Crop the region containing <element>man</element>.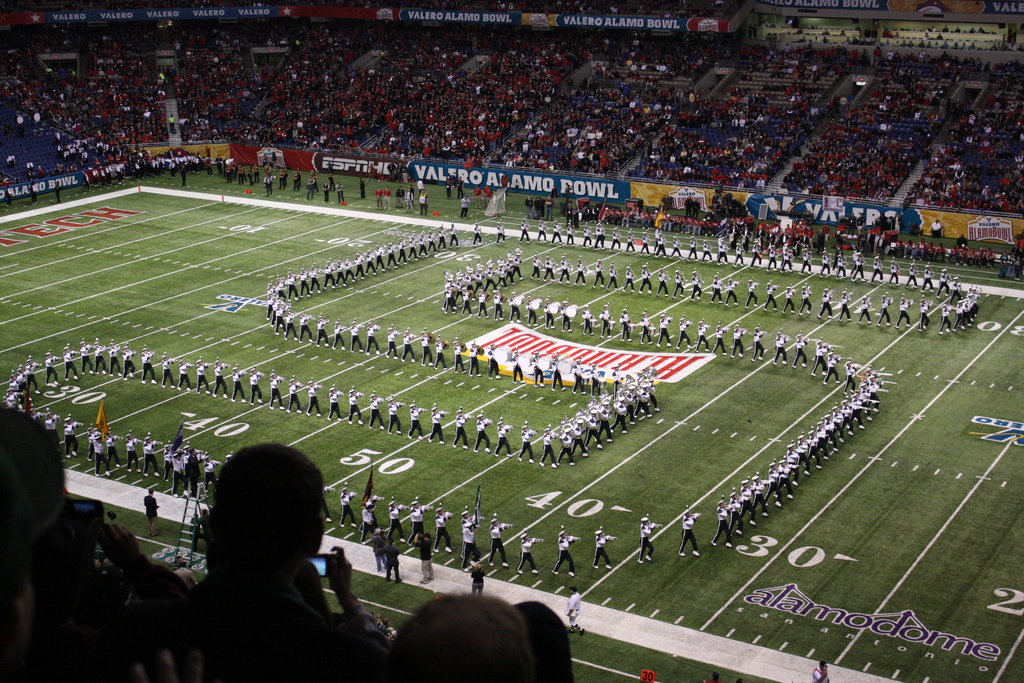
Crop region: bbox(460, 509, 474, 522).
